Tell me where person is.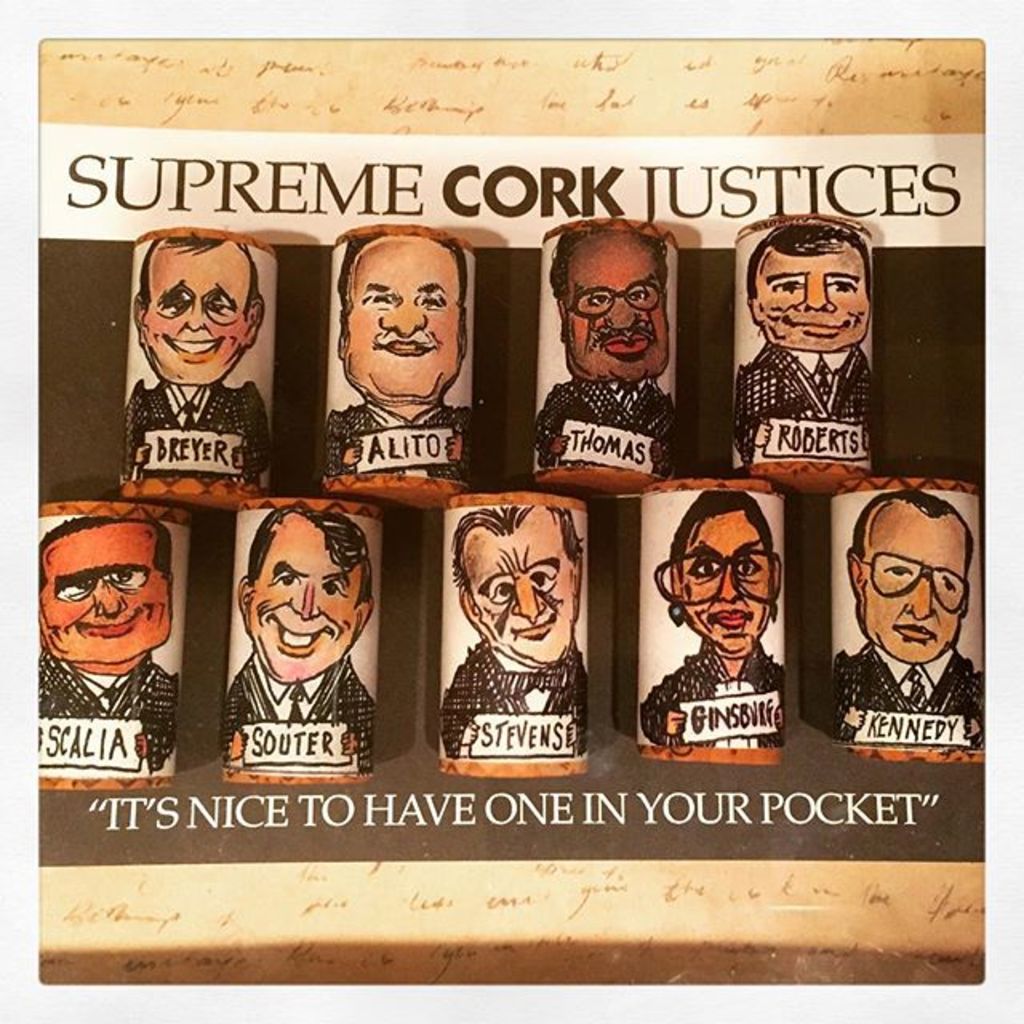
person is at rect(123, 238, 275, 480).
